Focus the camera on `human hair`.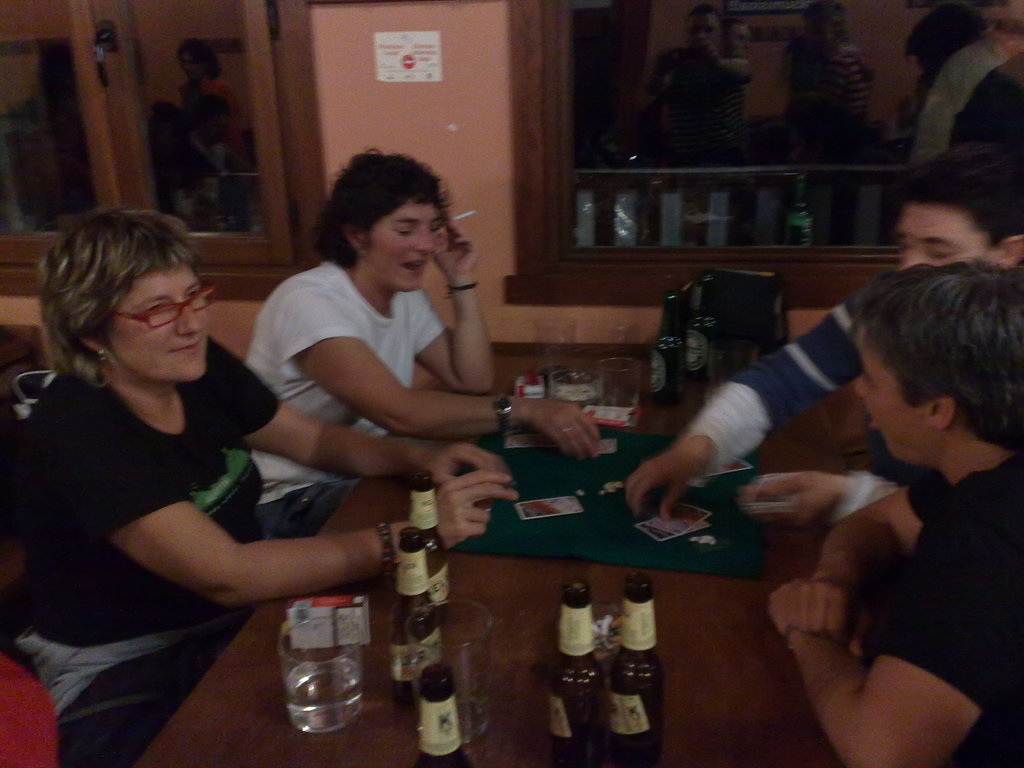
Focus region: box(900, 155, 1023, 248).
